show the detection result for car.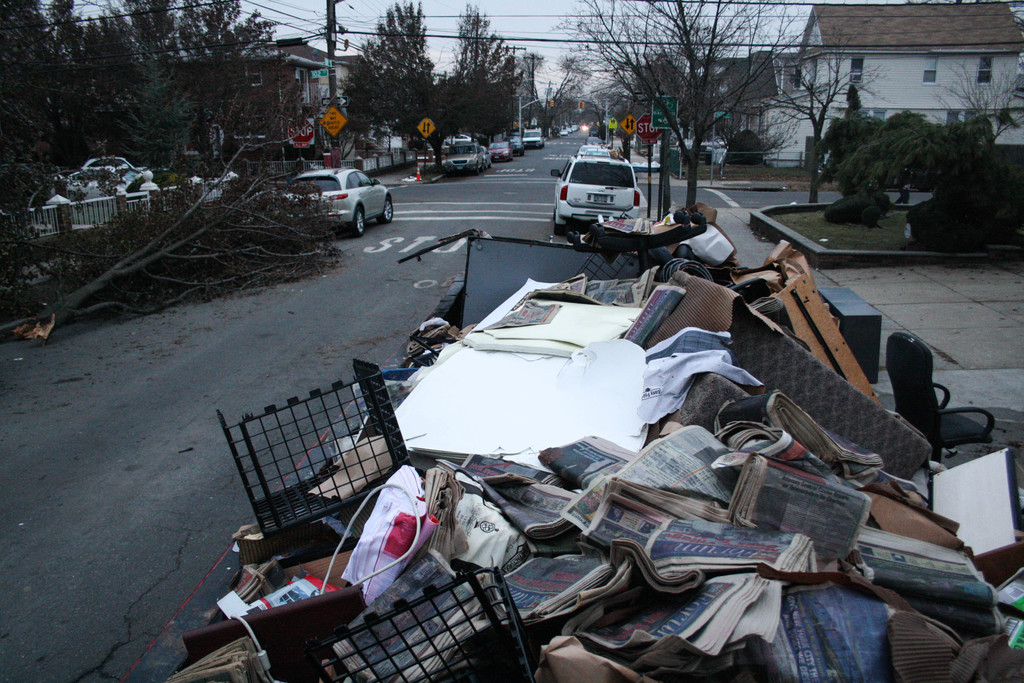
(545, 153, 646, 231).
